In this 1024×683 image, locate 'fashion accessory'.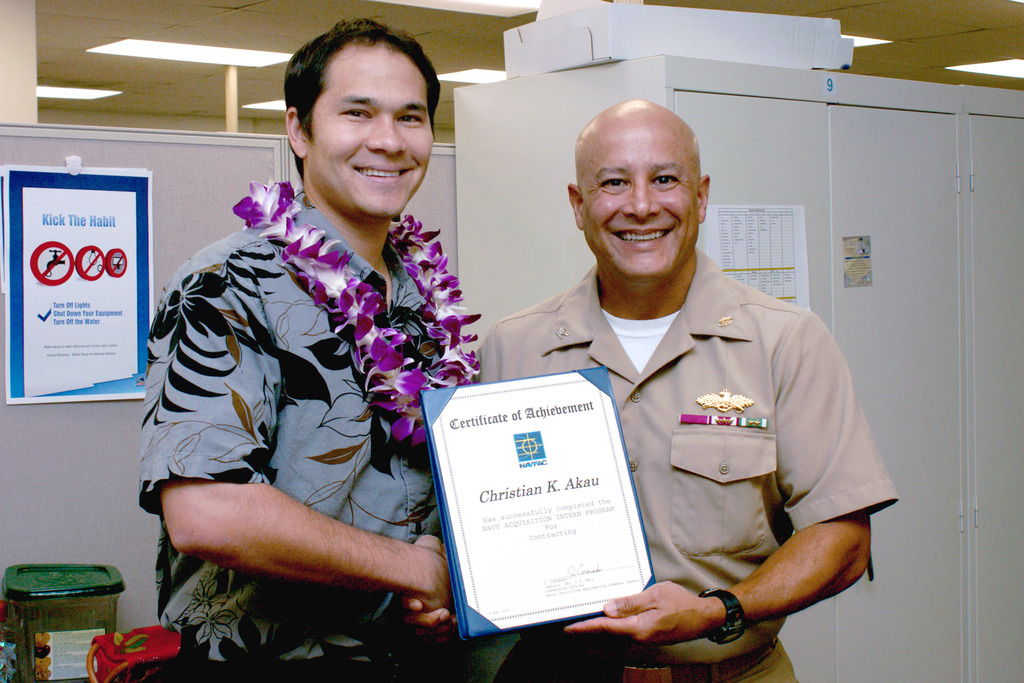
Bounding box: detection(624, 646, 774, 682).
